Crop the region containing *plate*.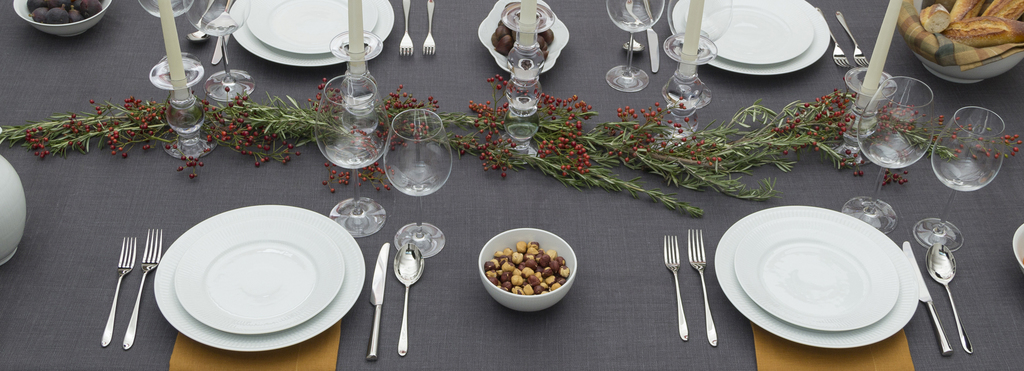
Crop region: left=222, top=0, right=394, bottom=70.
